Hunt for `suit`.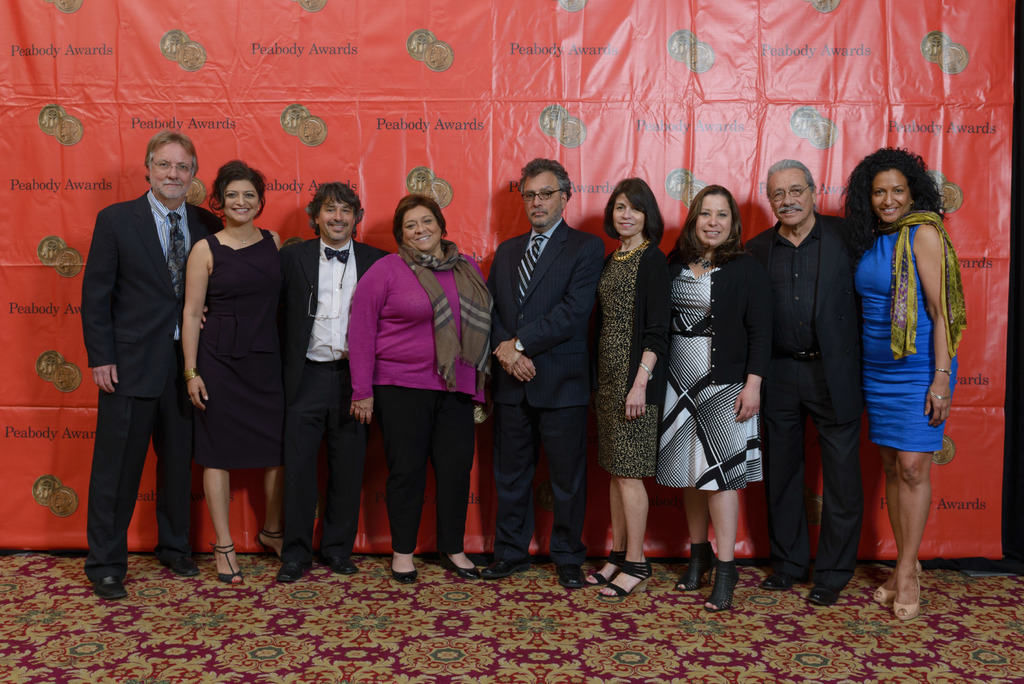
Hunted down at 277, 234, 386, 560.
